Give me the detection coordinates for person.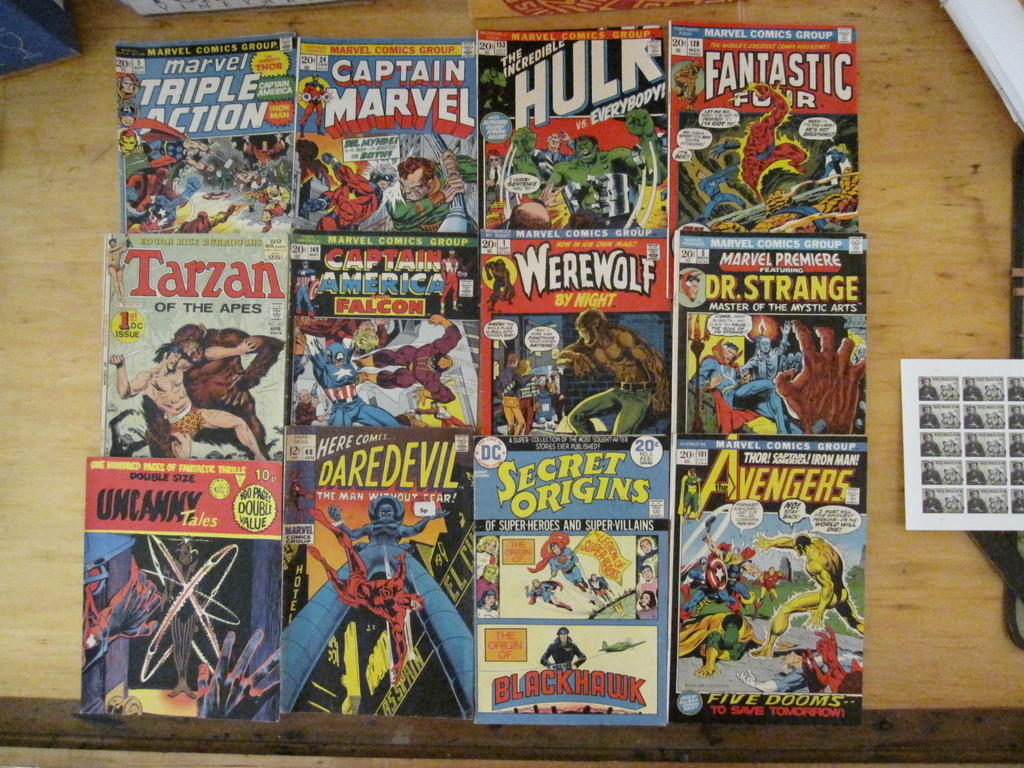
rect(967, 488, 987, 511).
